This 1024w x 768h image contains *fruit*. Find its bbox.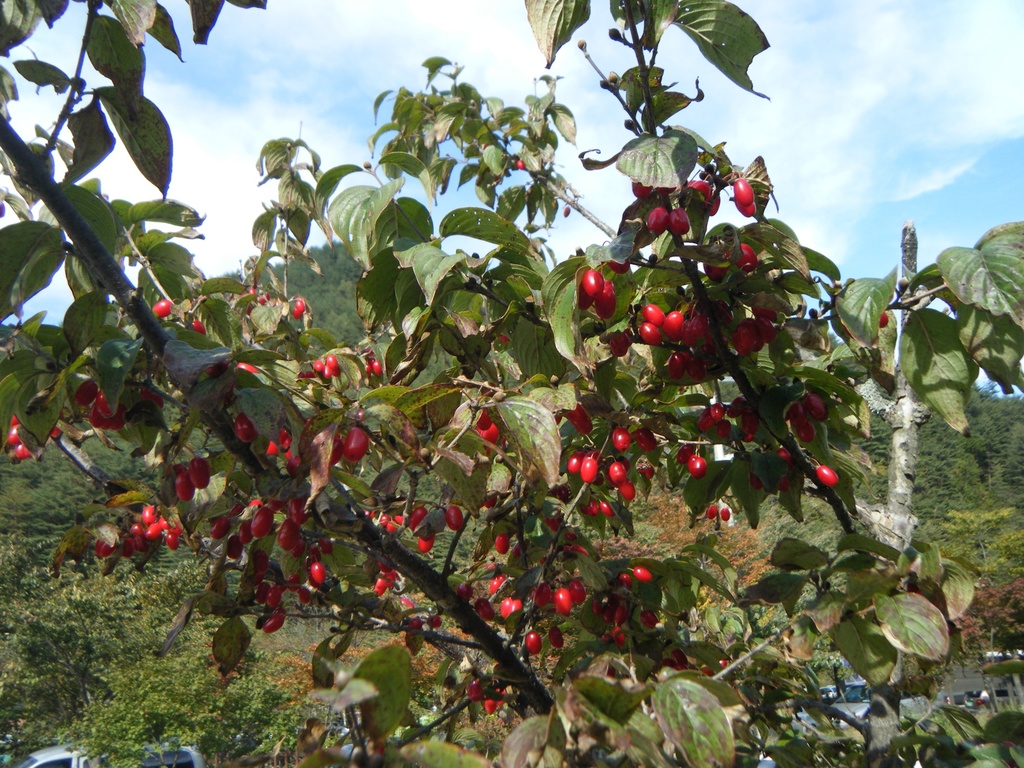
(236, 362, 262, 373).
